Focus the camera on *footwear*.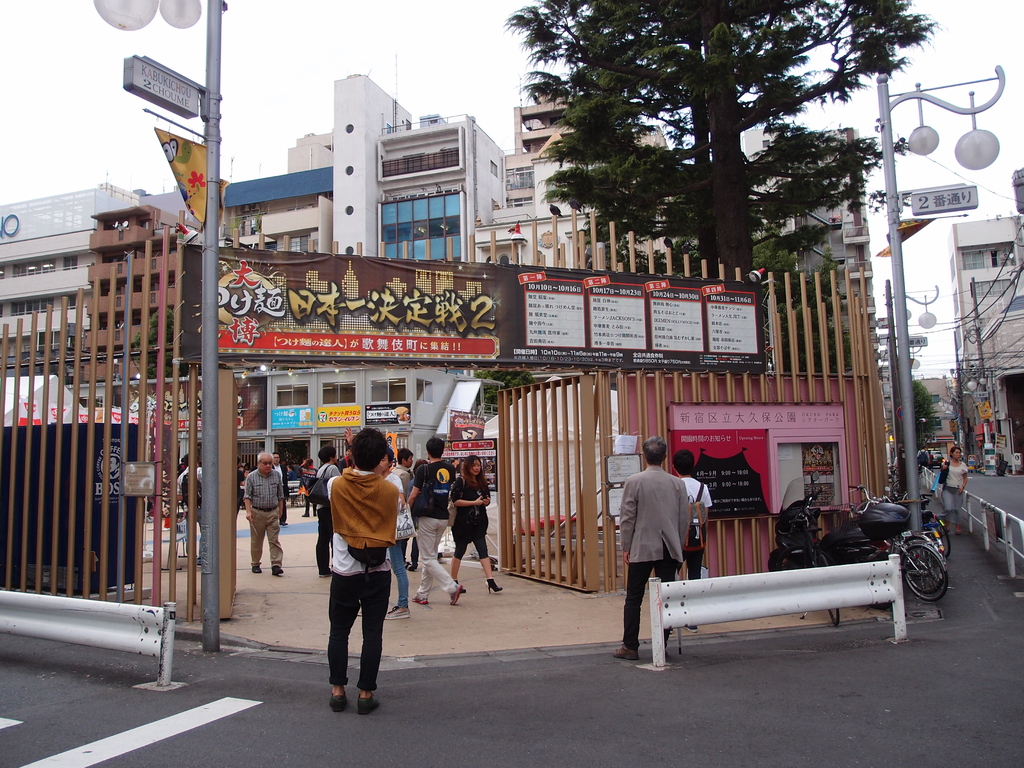
Focus region: <box>385,602,410,622</box>.
